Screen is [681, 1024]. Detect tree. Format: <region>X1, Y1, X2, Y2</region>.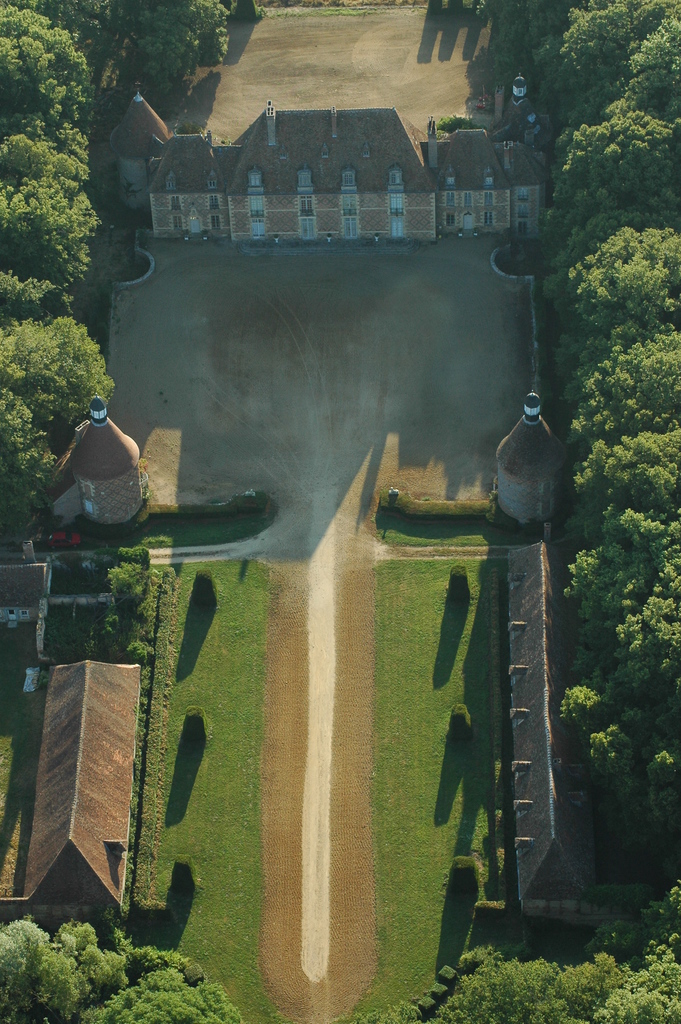
<region>0, 323, 116, 490</region>.
